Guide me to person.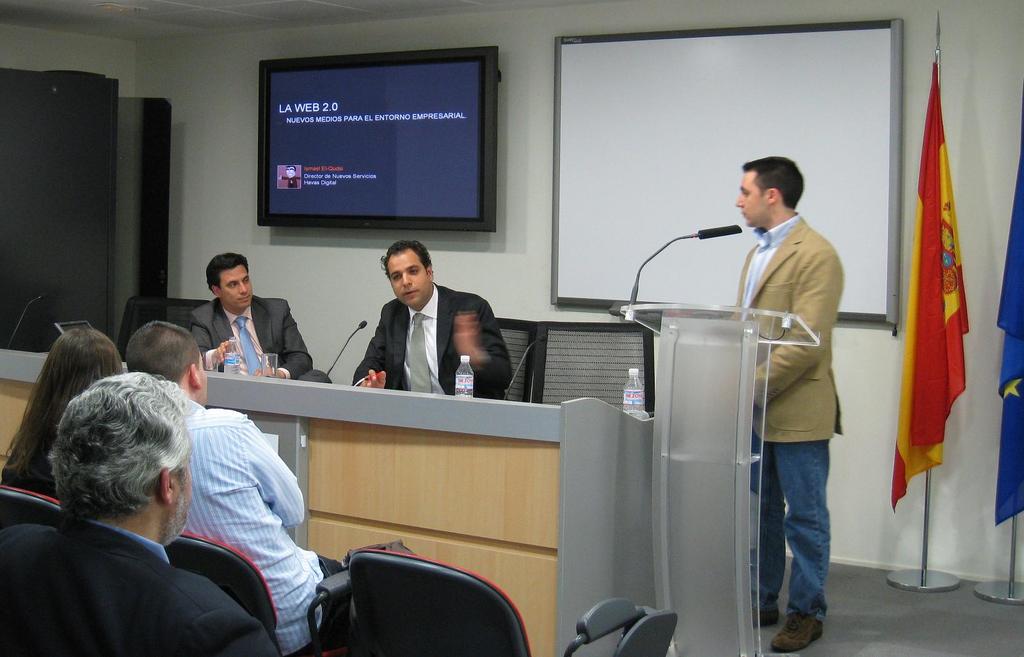
Guidance: <box>731,120,867,655</box>.
